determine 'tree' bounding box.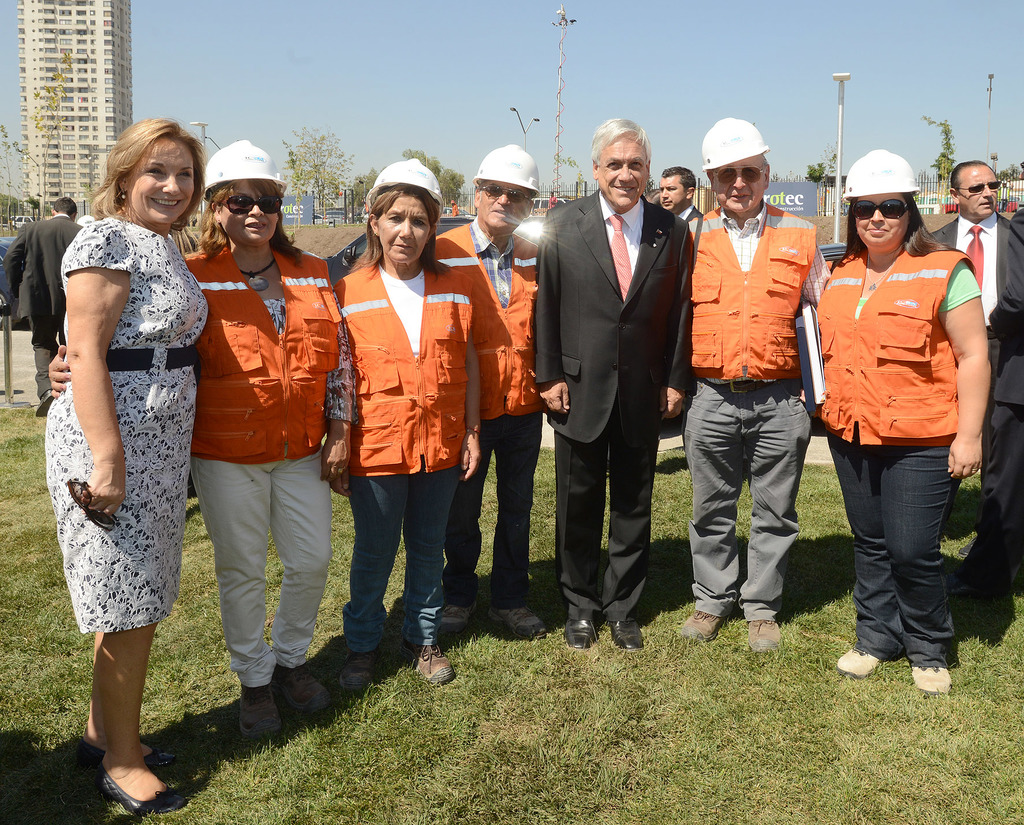
Determined: bbox=[276, 121, 358, 234].
